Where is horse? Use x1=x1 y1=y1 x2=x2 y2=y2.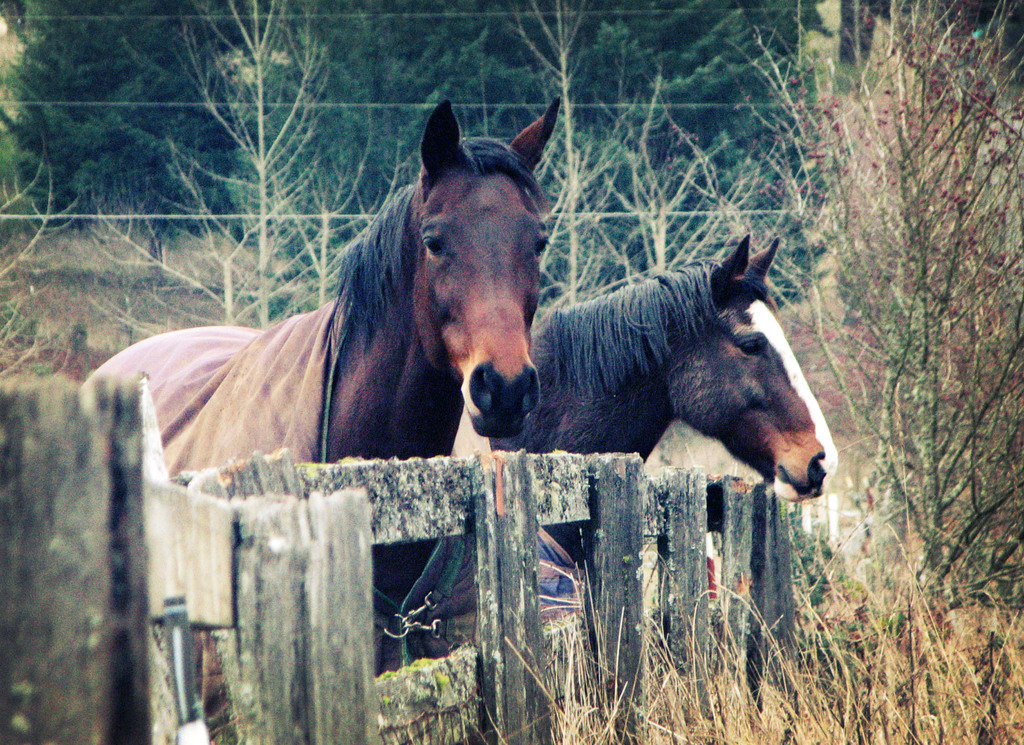
x1=82 y1=98 x2=563 y2=723.
